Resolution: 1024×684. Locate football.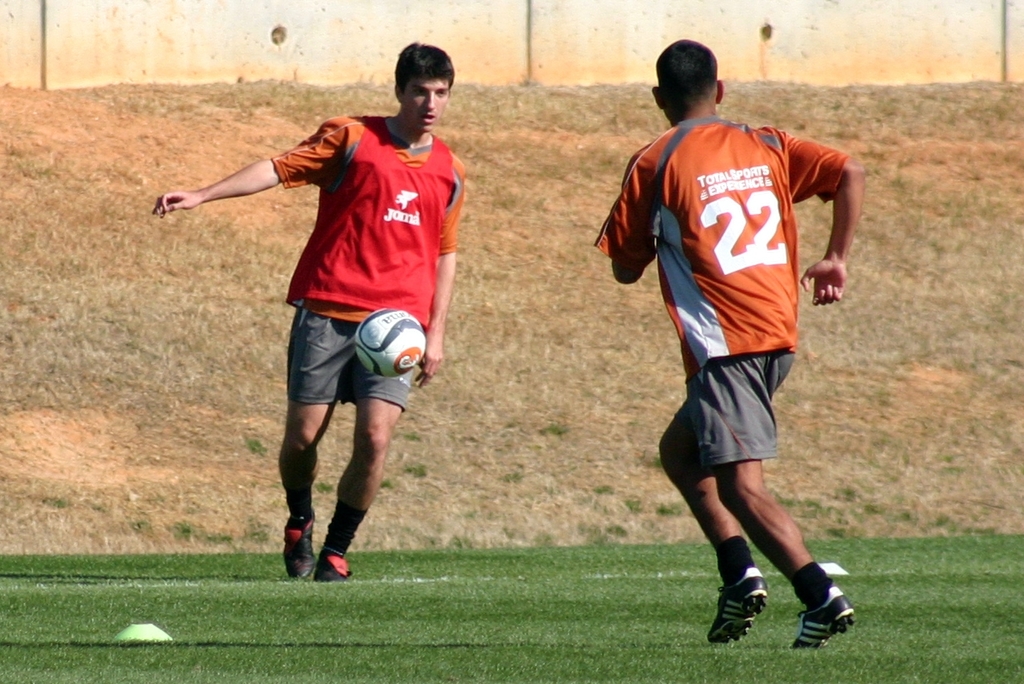
{"x1": 358, "y1": 307, "x2": 426, "y2": 383}.
